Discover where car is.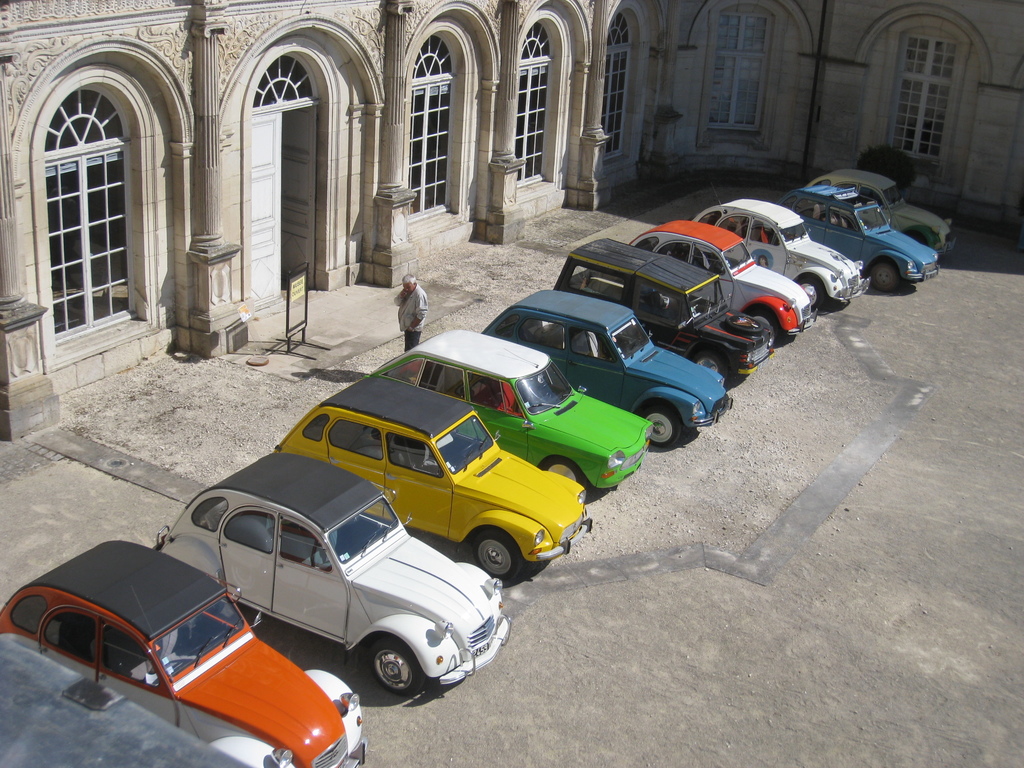
Discovered at left=0, top=541, right=365, bottom=767.
